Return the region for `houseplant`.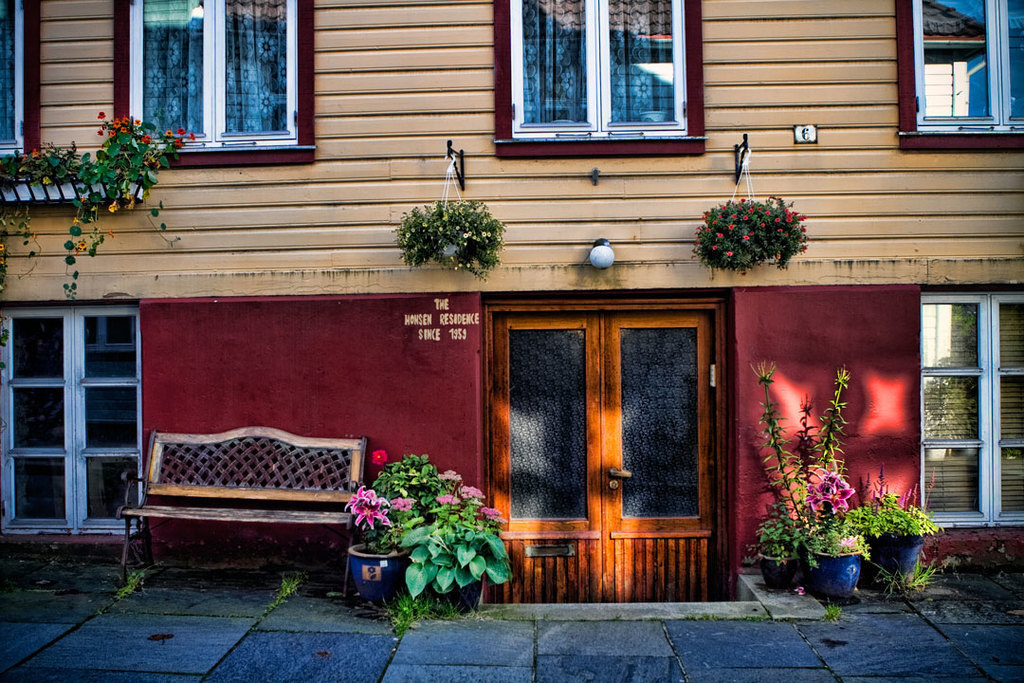
[335,447,520,616].
